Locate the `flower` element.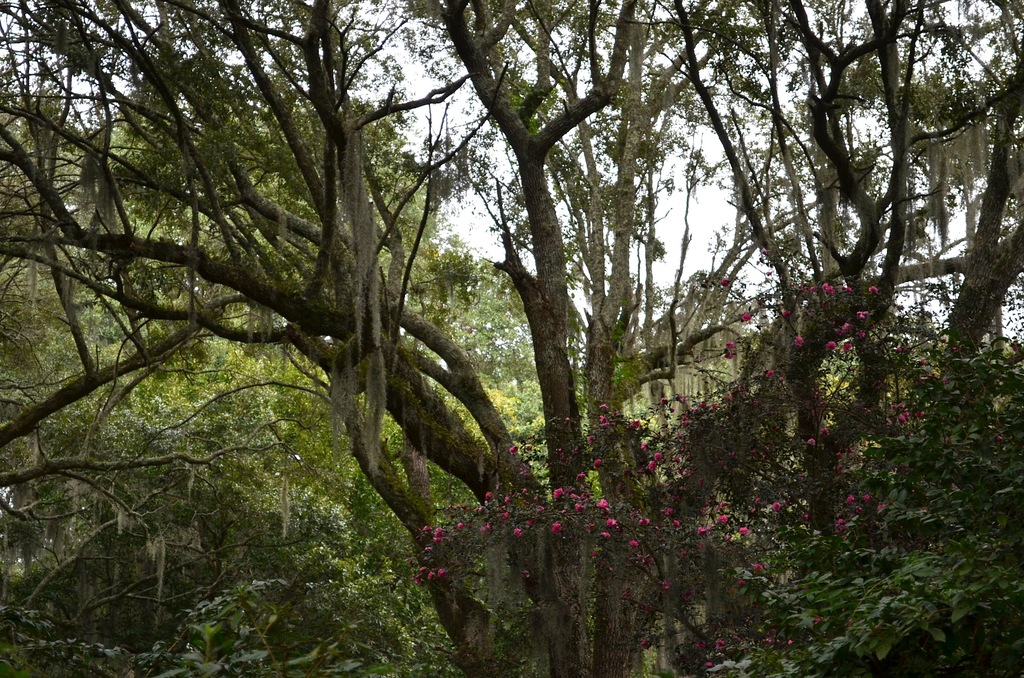
Element bbox: 641/440/647/449.
